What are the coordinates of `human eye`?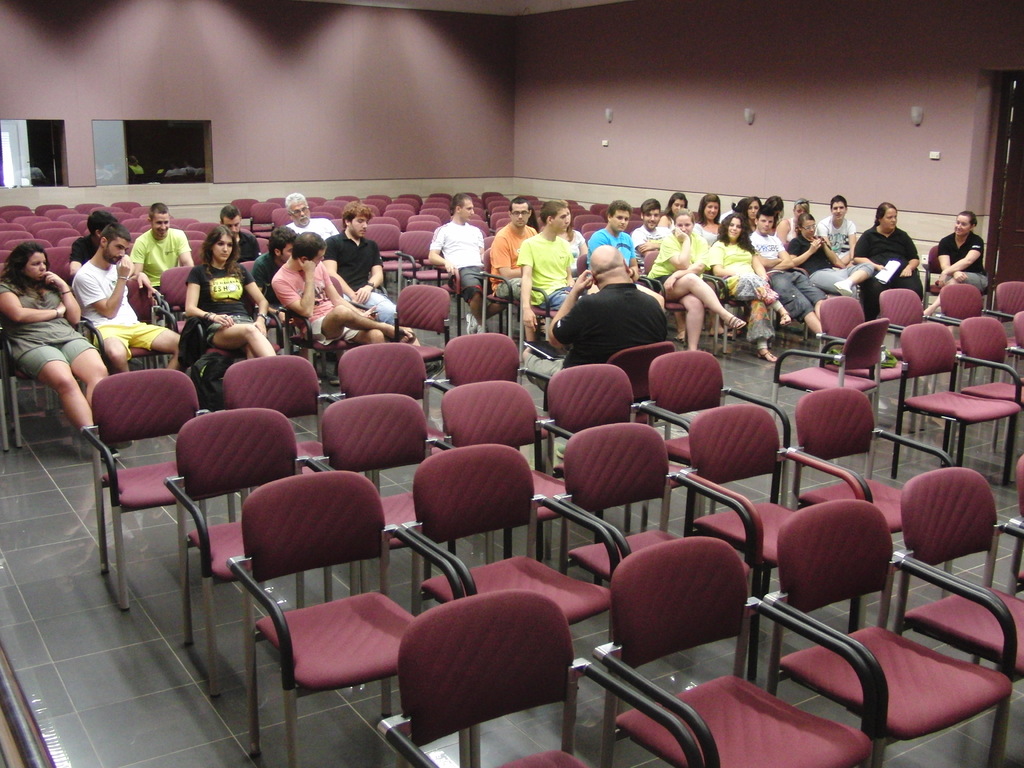
crop(561, 216, 563, 220).
